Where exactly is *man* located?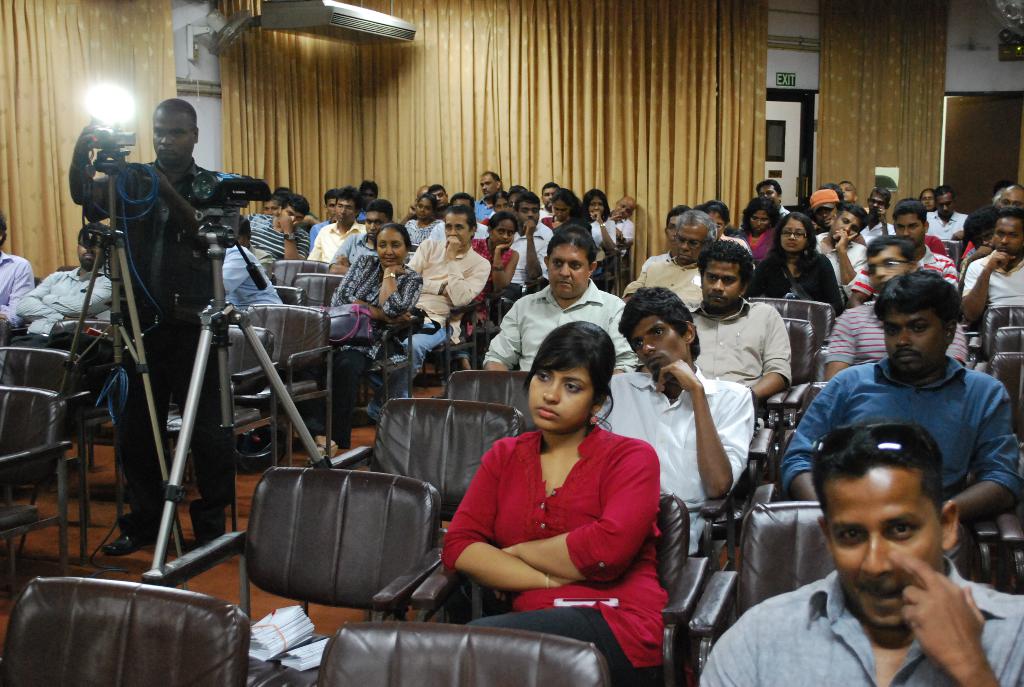
Its bounding box is box=[261, 192, 285, 217].
